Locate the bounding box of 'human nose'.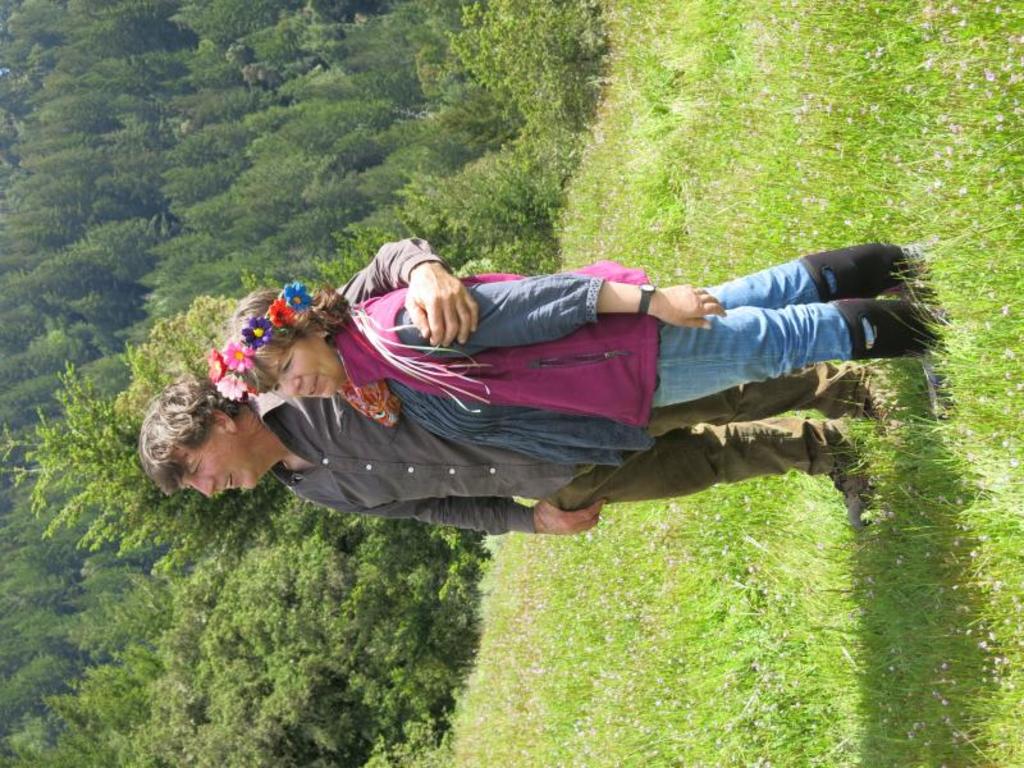
Bounding box: 188,476,214,499.
